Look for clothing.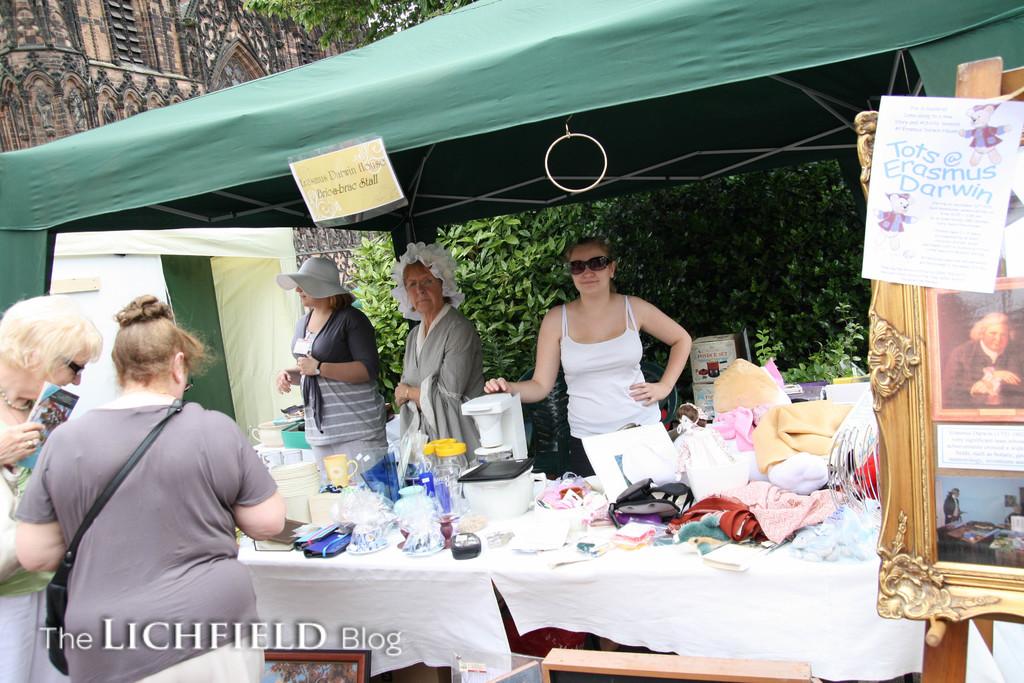
Found: left=560, top=293, right=661, bottom=445.
